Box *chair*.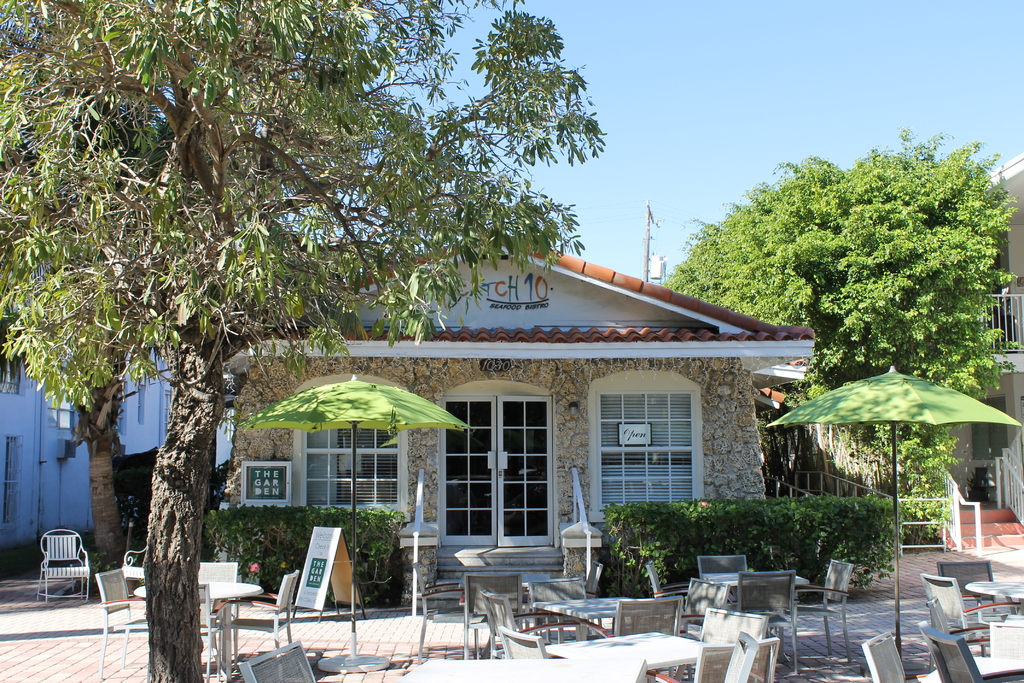
916,571,1023,652.
